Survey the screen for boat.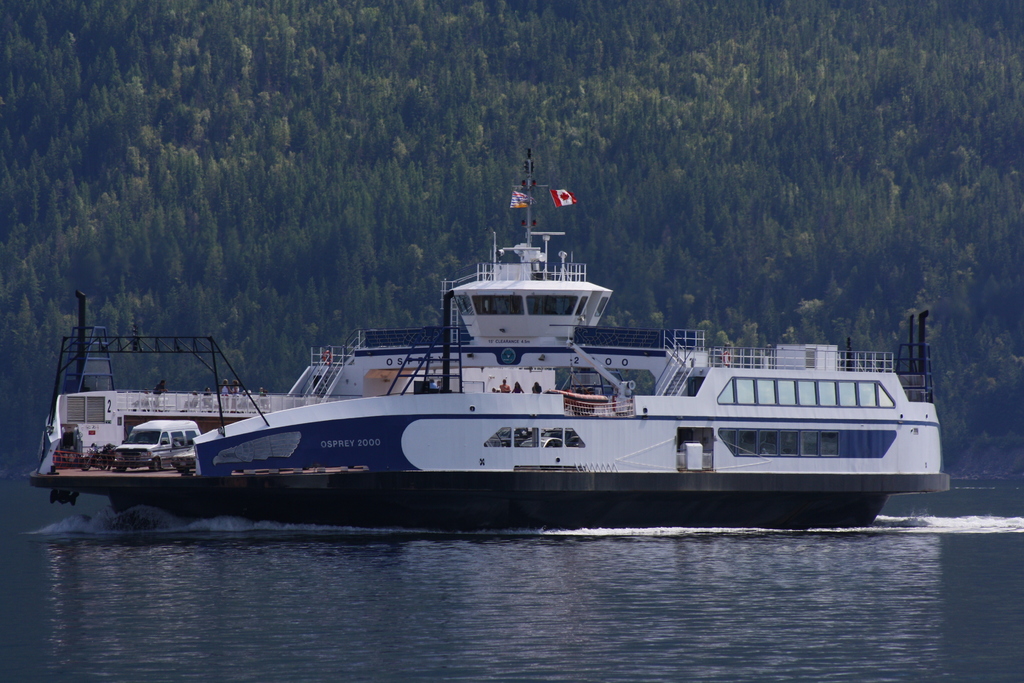
Survey found: [x1=151, y1=154, x2=816, y2=522].
